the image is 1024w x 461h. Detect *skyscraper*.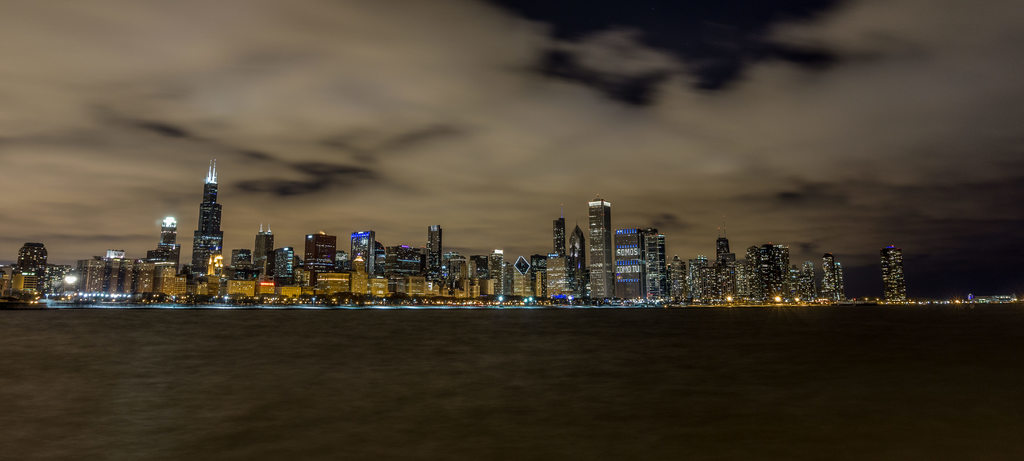
Detection: locate(758, 245, 787, 296).
